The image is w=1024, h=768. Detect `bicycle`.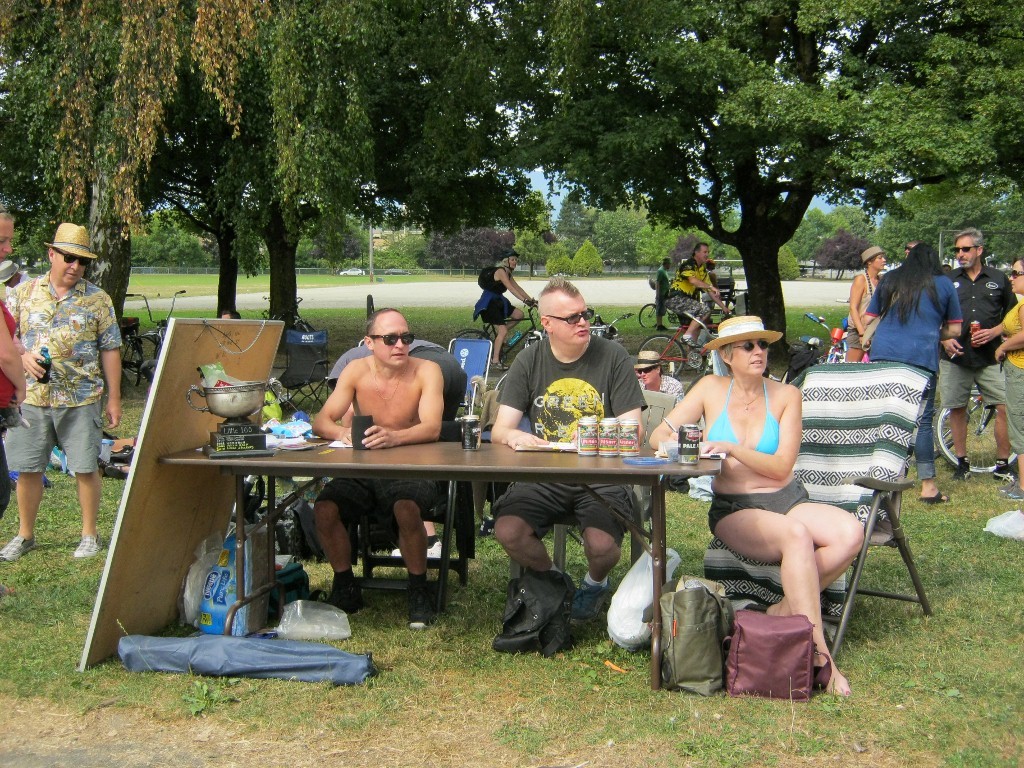
Detection: [452,297,546,367].
